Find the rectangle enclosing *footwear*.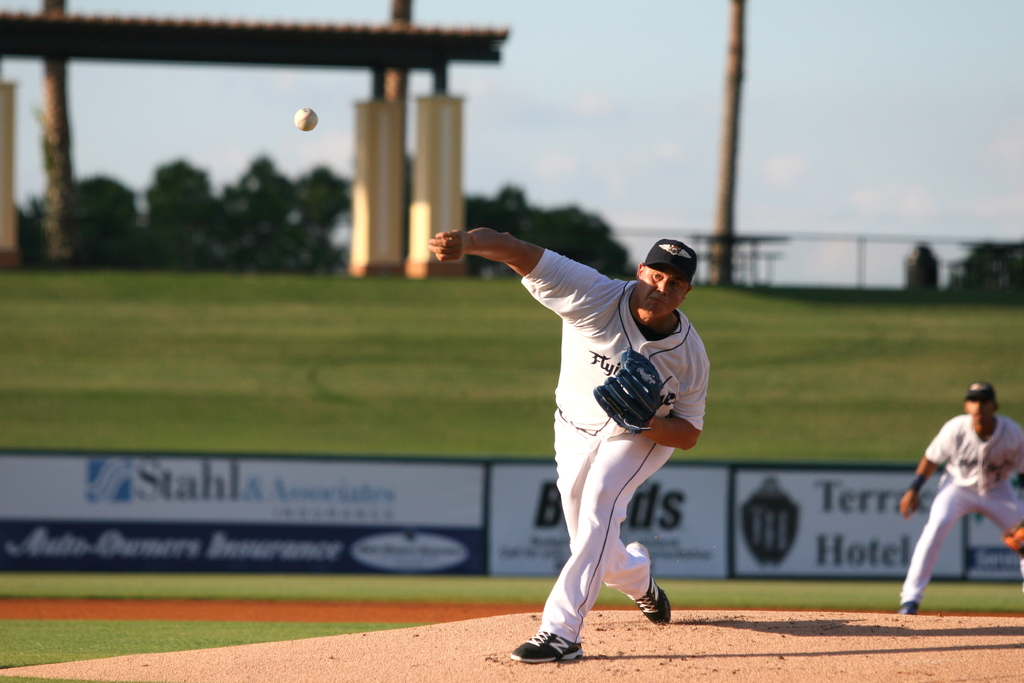
[left=630, top=576, right=669, bottom=626].
